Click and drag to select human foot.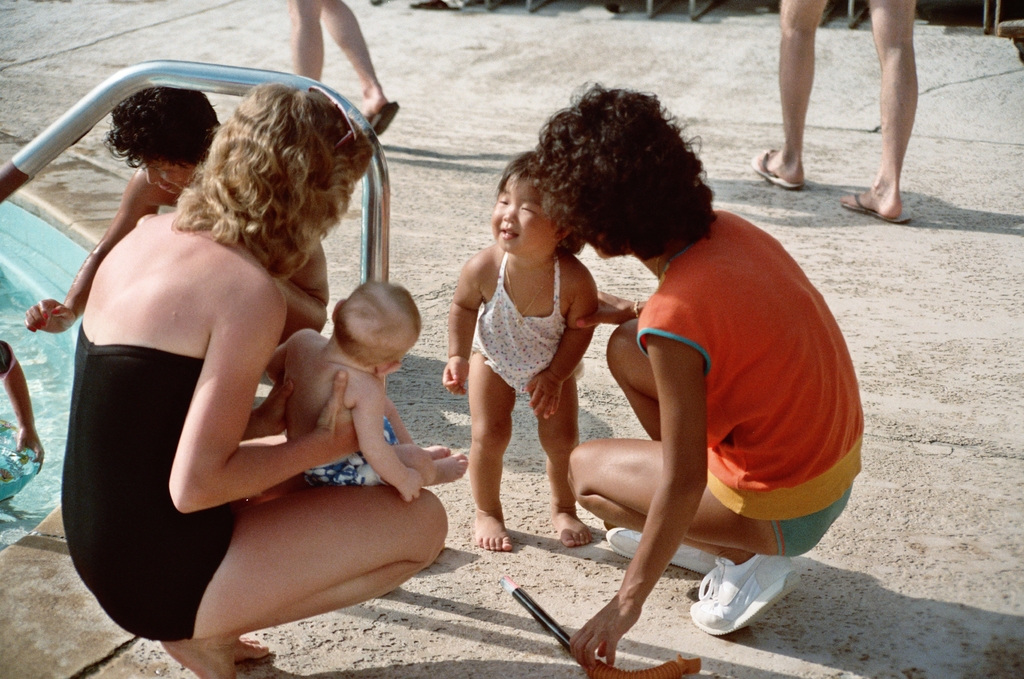
Selection: [x1=360, y1=83, x2=384, y2=122].
